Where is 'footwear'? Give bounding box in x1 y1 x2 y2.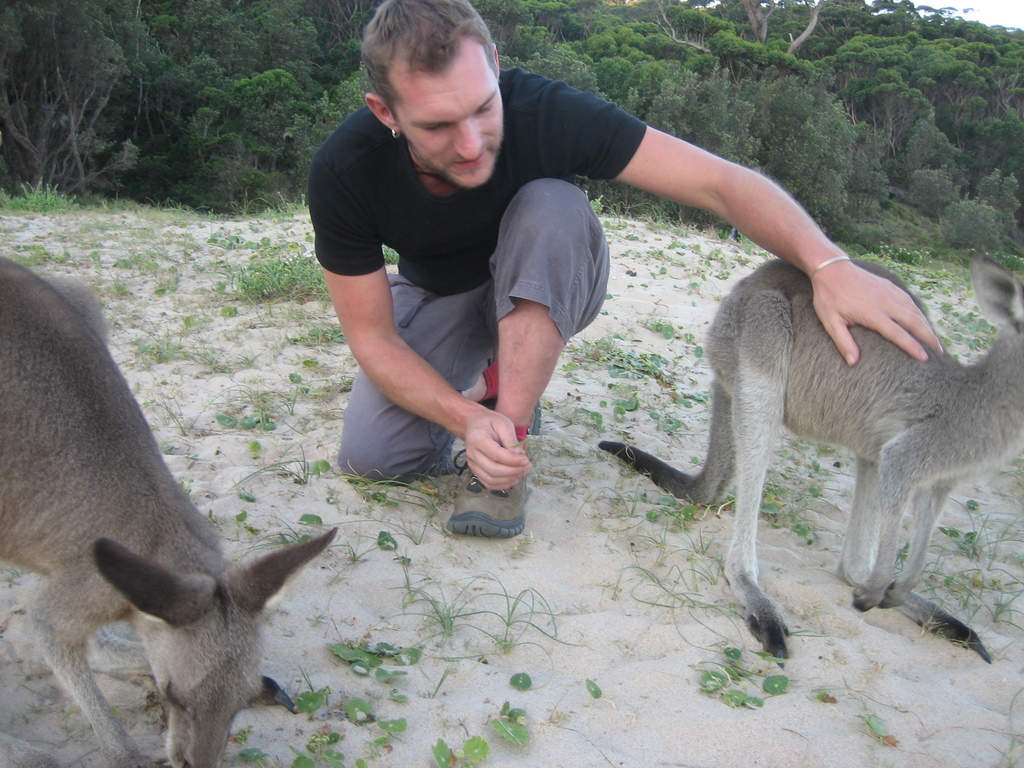
527 403 544 436.
